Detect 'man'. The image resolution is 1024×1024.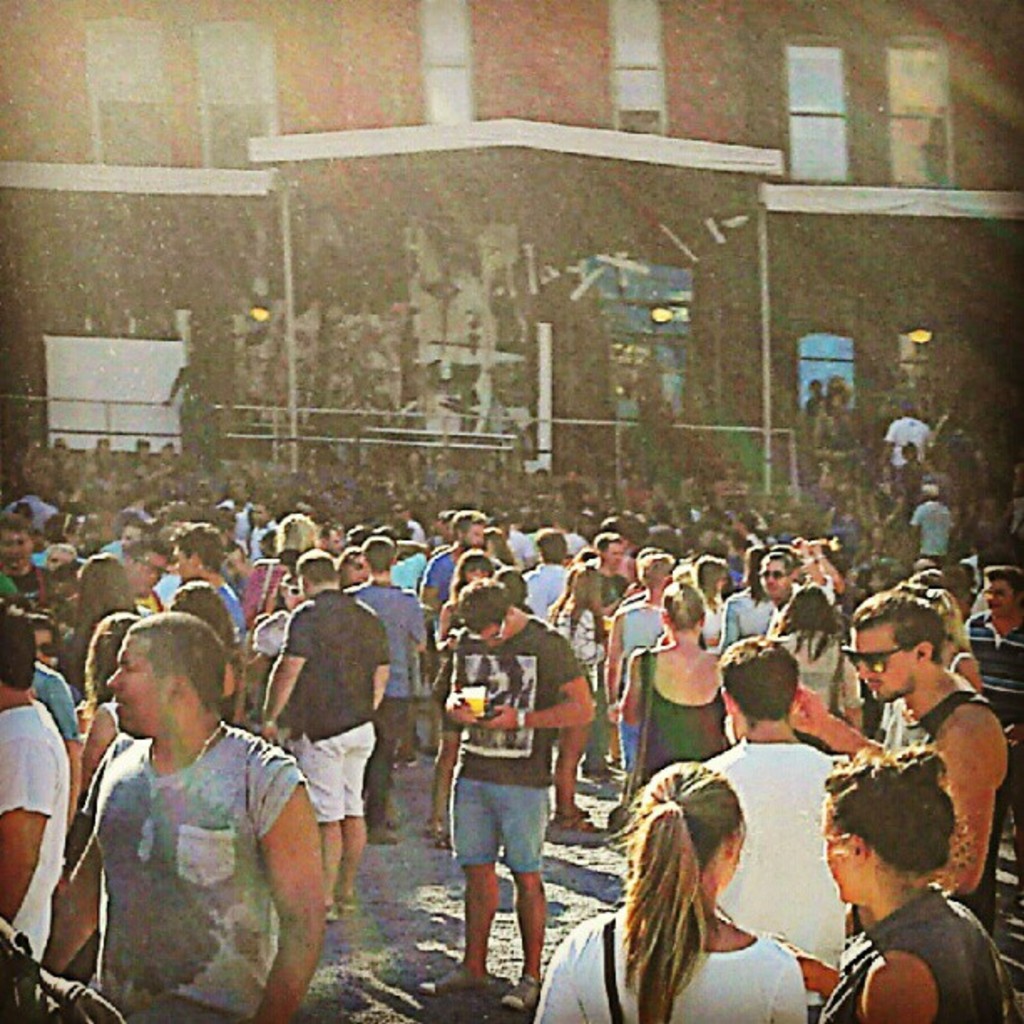
{"left": 422, "top": 509, "right": 489, "bottom": 597}.
